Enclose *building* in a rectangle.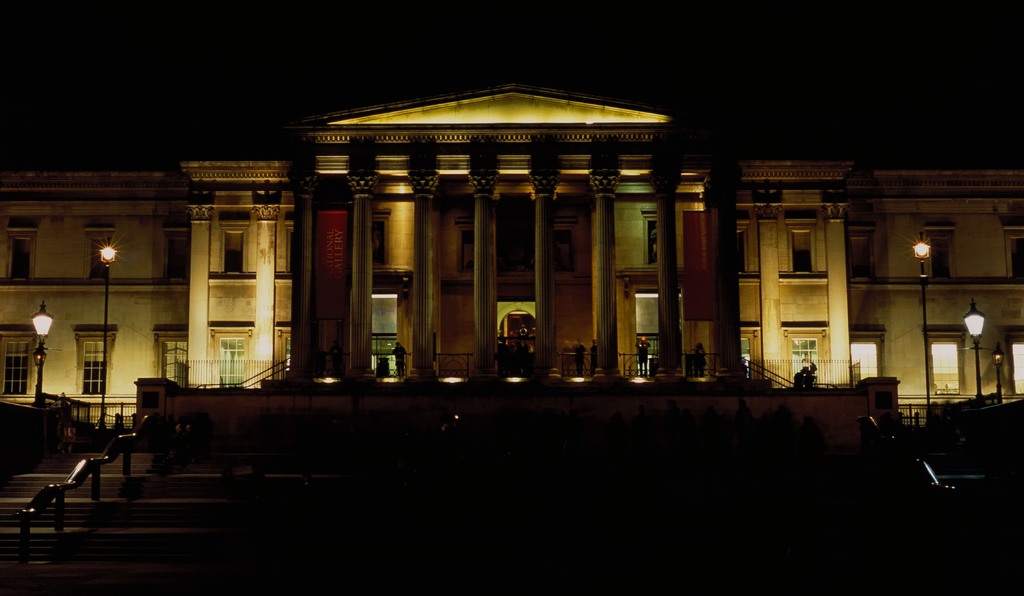
bbox=(0, 70, 1023, 445).
